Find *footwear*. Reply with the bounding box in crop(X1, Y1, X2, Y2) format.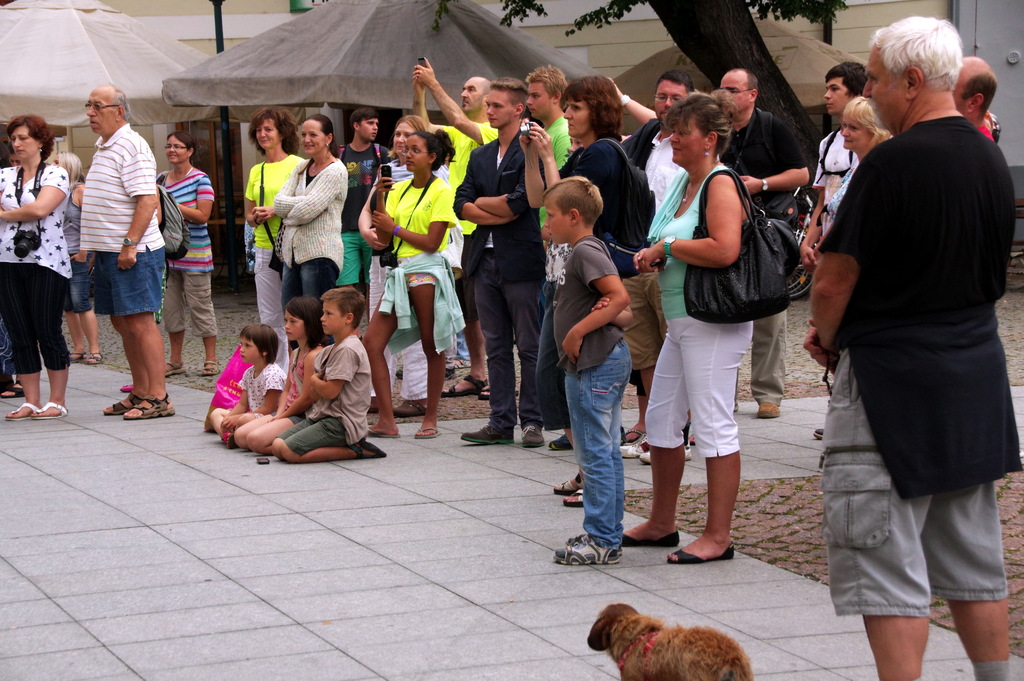
crop(104, 391, 145, 415).
